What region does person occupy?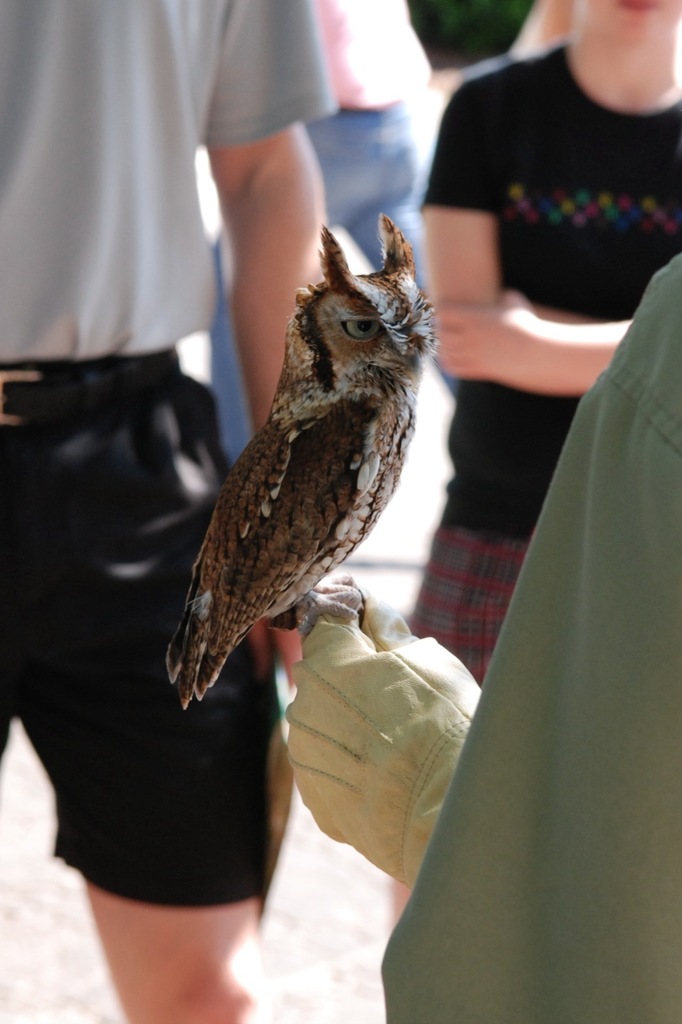
box(0, 0, 340, 1023).
